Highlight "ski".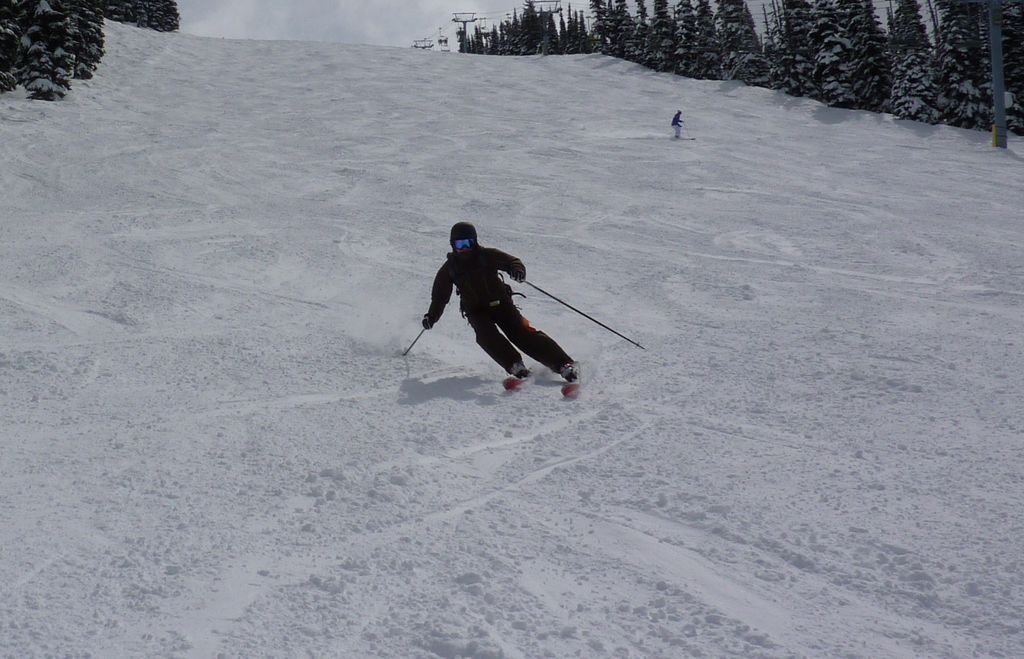
Highlighted region: (x1=554, y1=358, x2=584, y2=395).
